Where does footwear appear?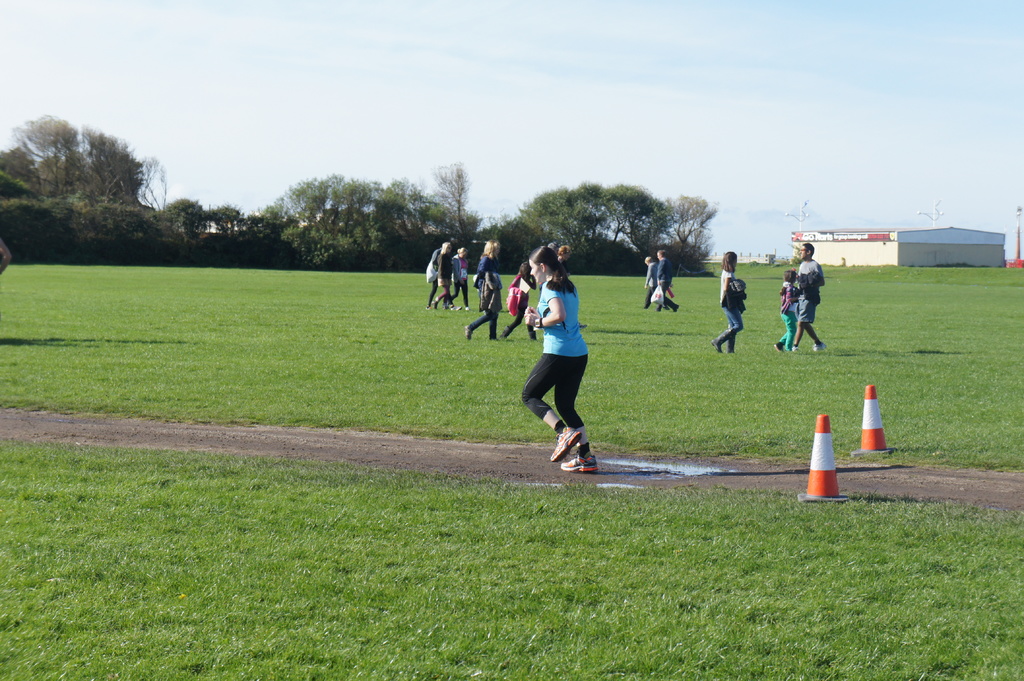
Appears at detection(791, 344, 799, 356).
